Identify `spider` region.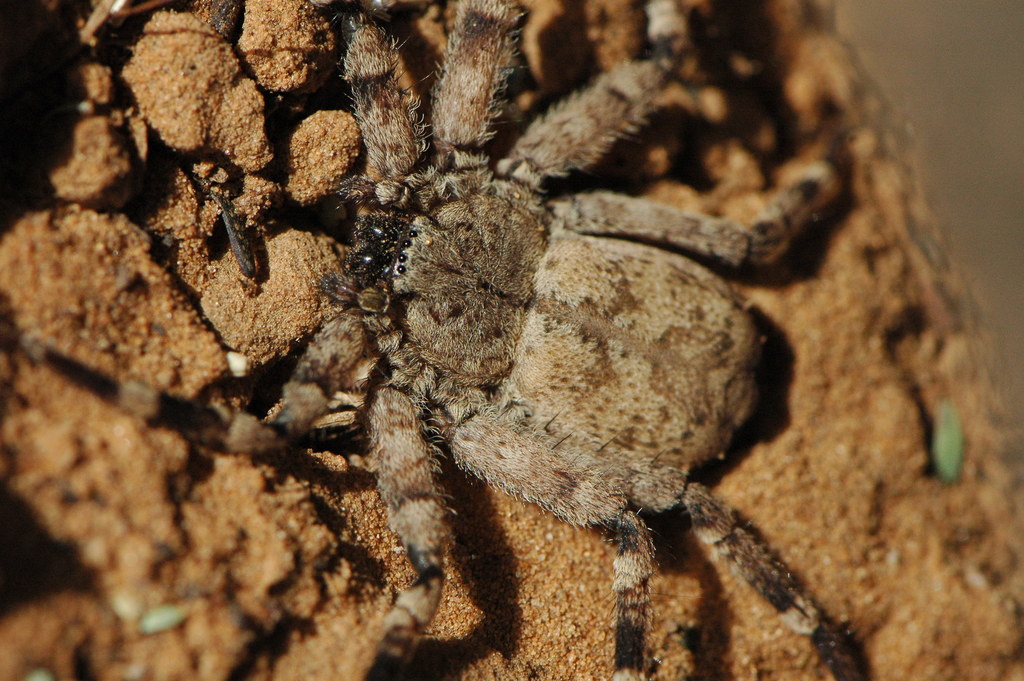
Region: [2, 0, 863, 680].
